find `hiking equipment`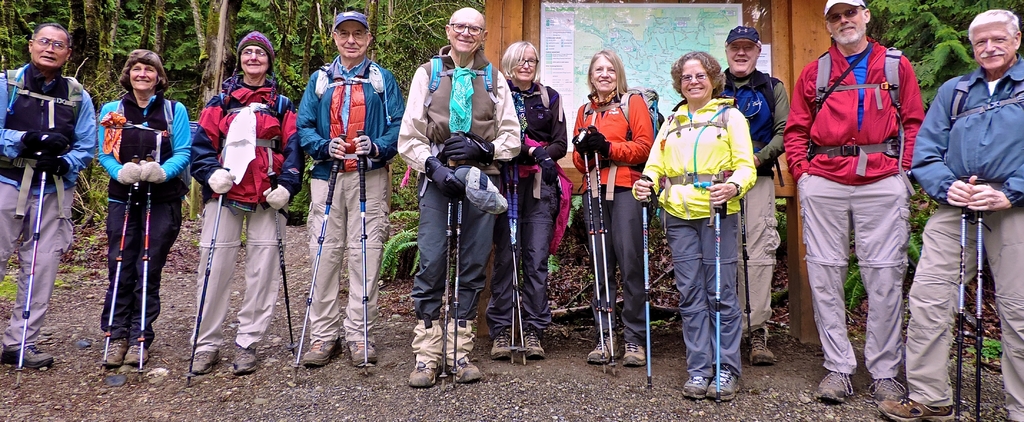
crop(31, 149, 77, 175)
